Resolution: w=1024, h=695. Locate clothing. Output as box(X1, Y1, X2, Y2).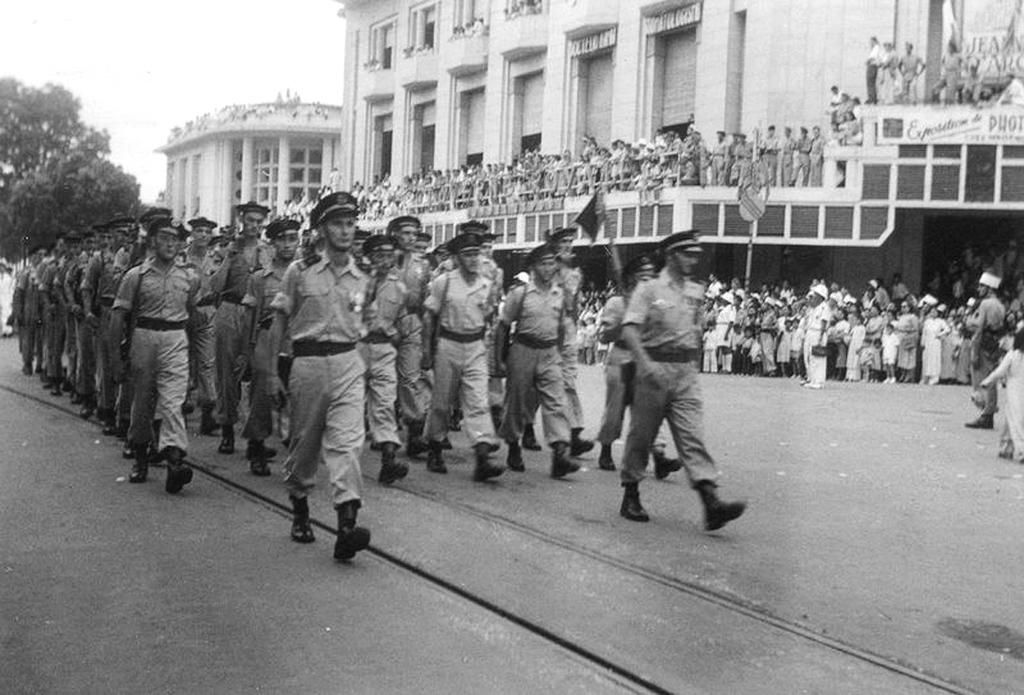
box(30, 257, 47, 345).
